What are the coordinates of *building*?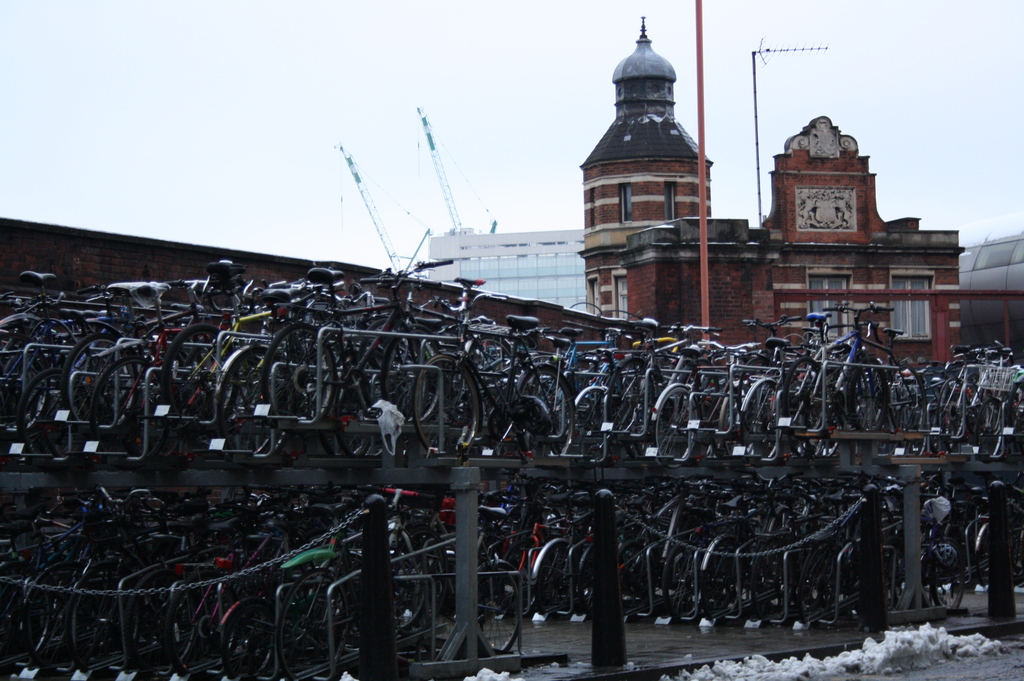
detection(429, 225, 583, 310).
